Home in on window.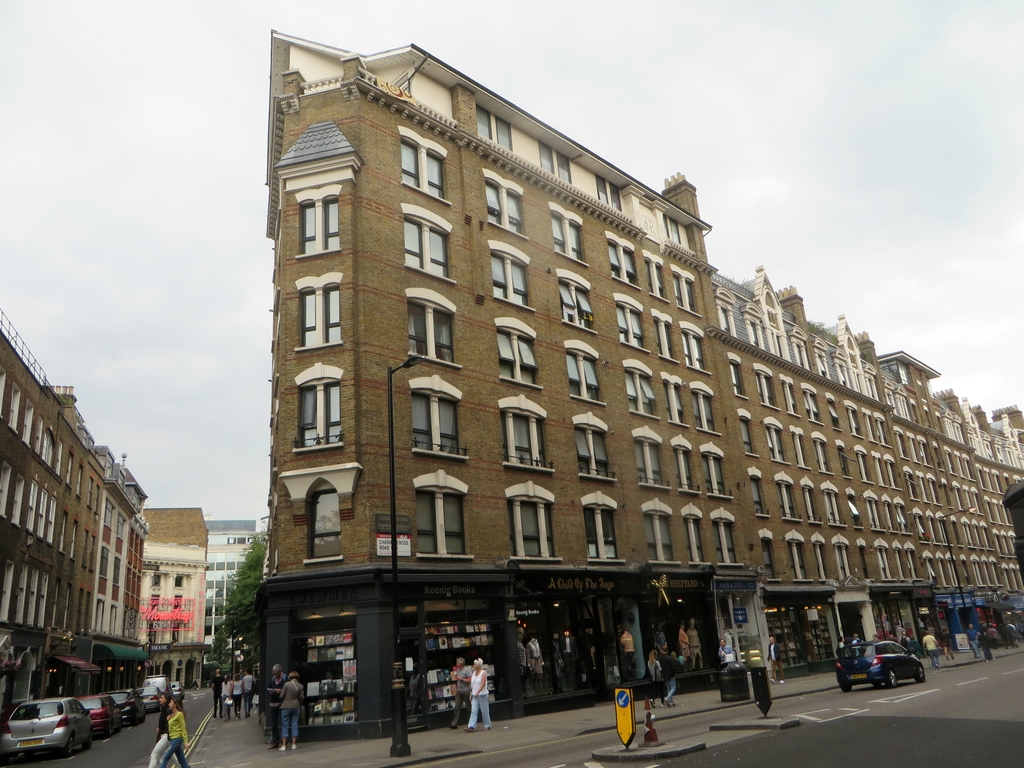
Homed in at bbox=(276, 121, 363, 259).
